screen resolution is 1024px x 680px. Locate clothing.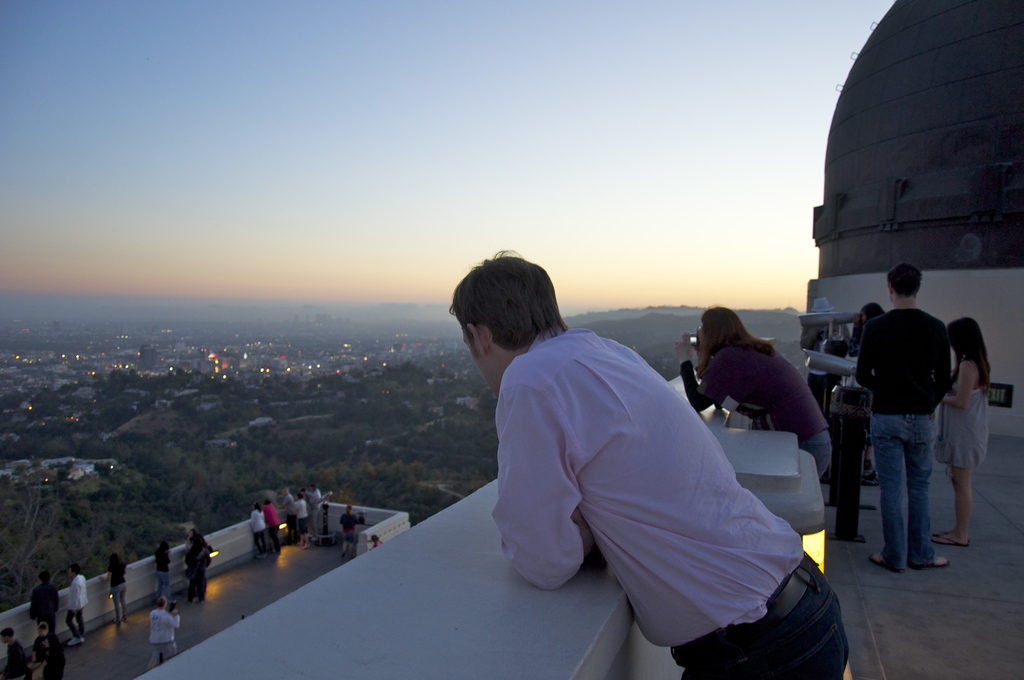
[260,503,285,561].
